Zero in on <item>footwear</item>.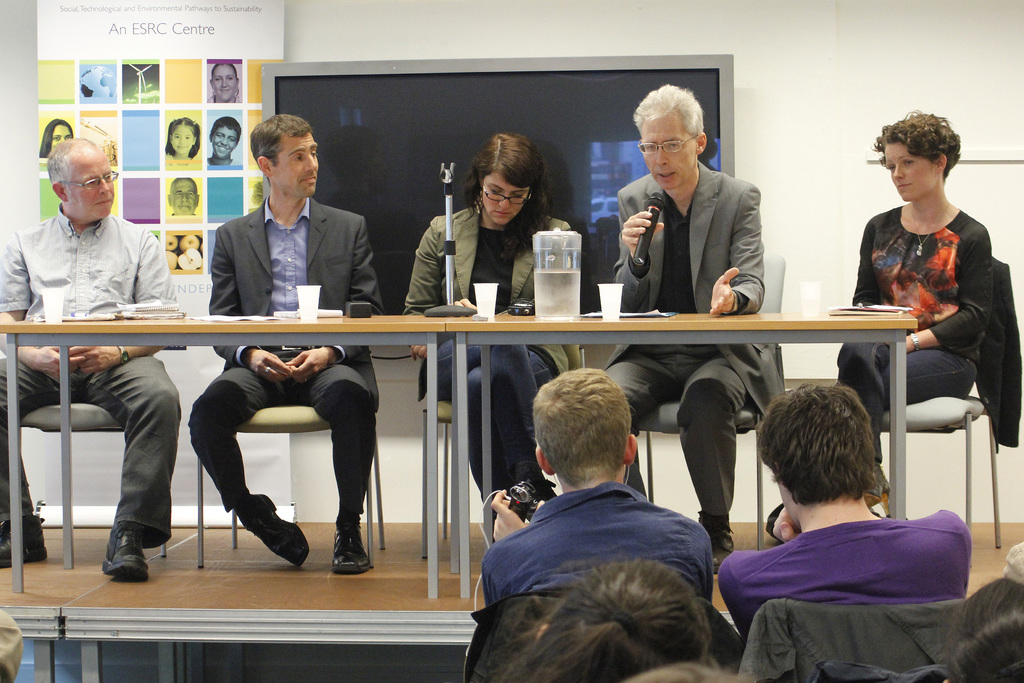
Zeroed in: <region>104, 528, 150, 579</region>.
